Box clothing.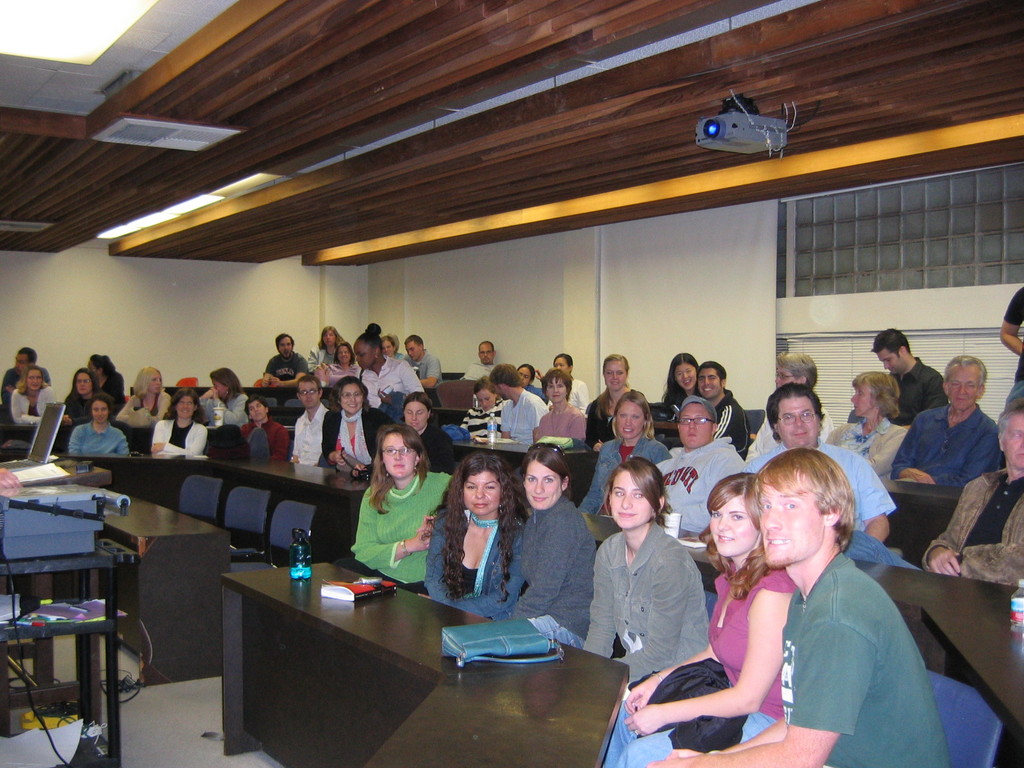
rect(401, 348, 447, 385).
